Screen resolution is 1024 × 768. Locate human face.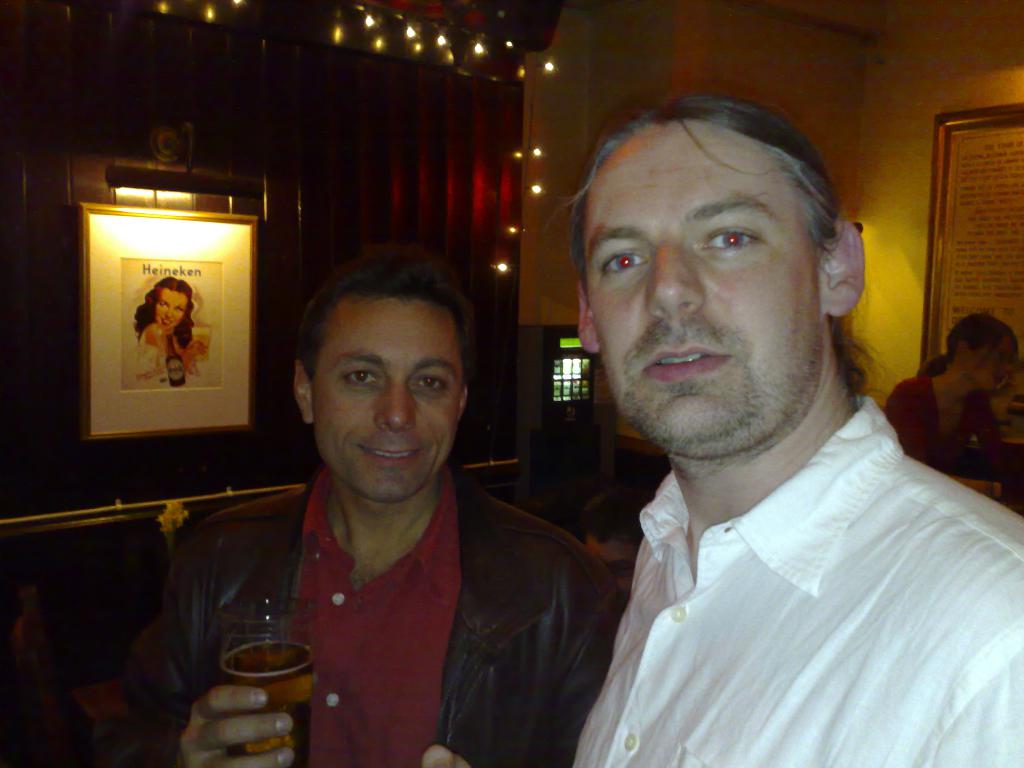
(152,284,194,328).
